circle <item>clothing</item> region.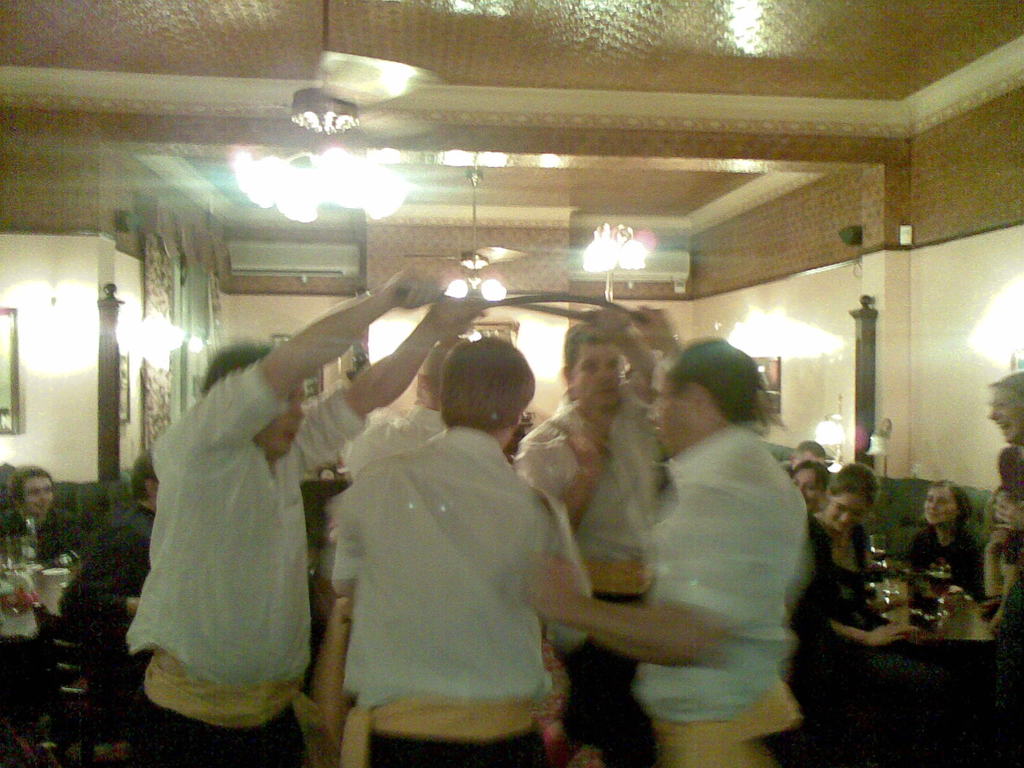
Region: [x1=913, y1=529, x2=975, y2=581].
